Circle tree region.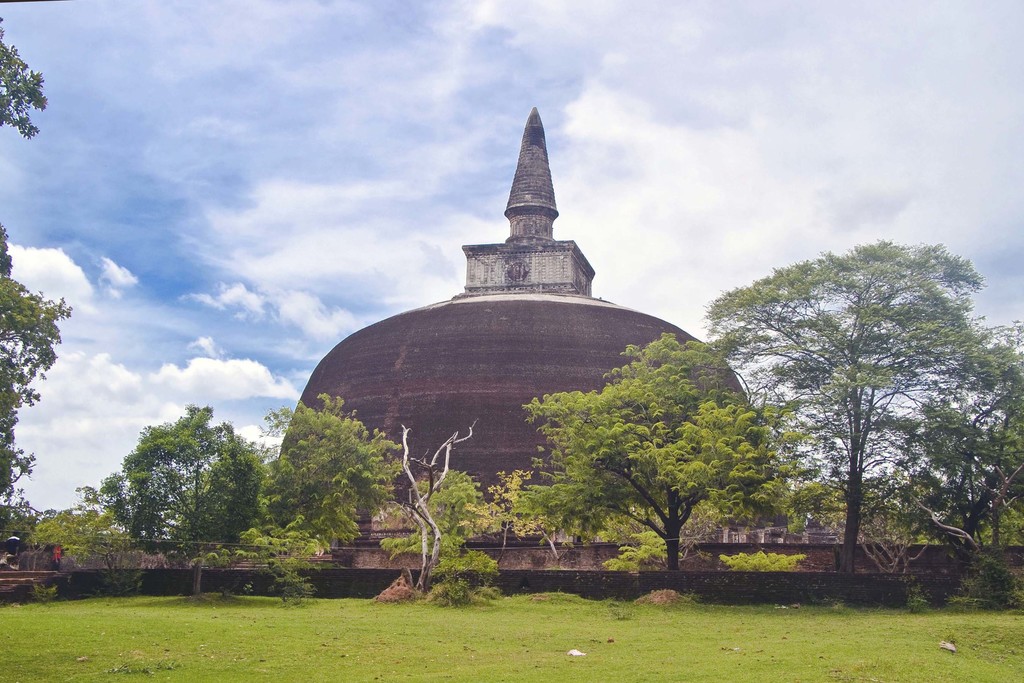
Region: Rect(82, 402, 269, 596).
